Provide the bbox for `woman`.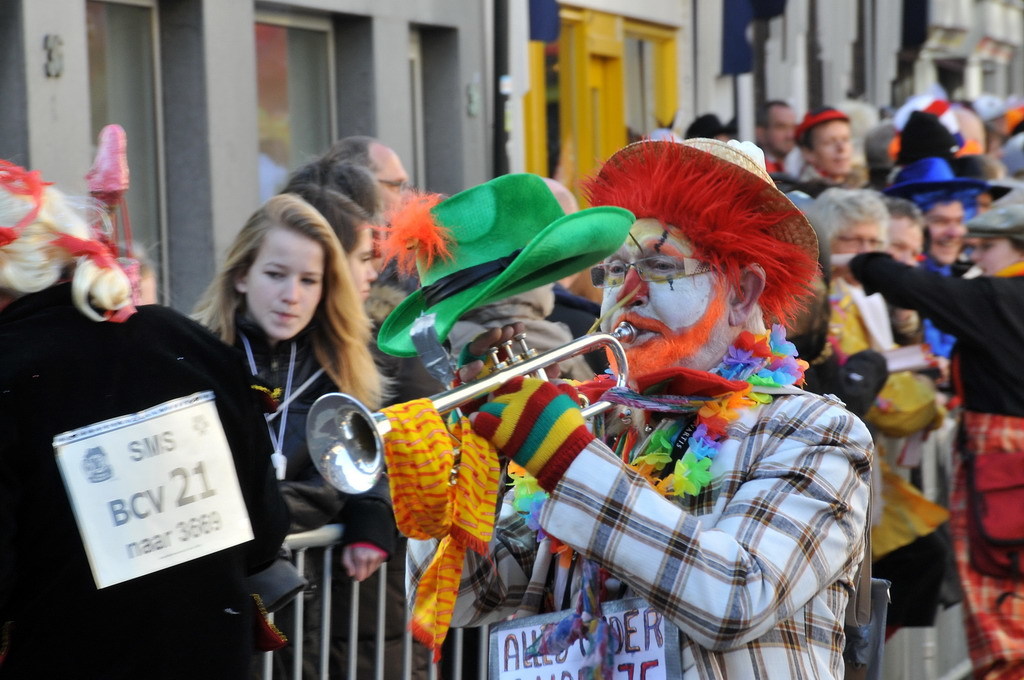
box=[287, 159, 386, 317].
